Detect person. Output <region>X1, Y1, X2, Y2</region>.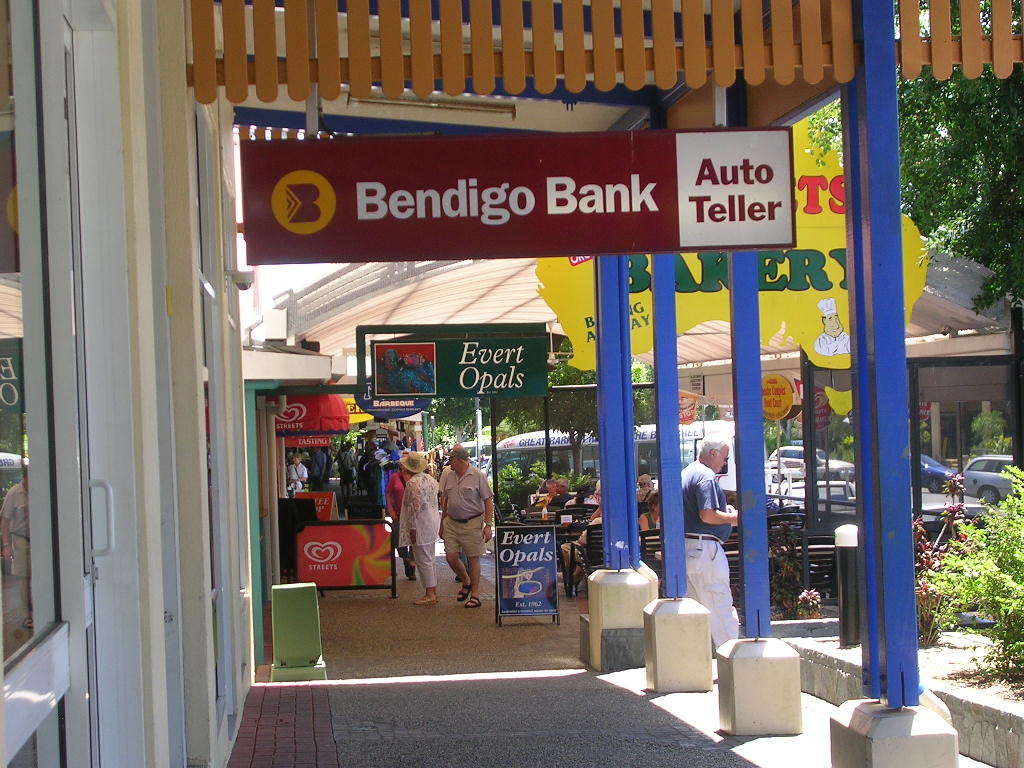
<region>538, 483, 550, 507</region>.
